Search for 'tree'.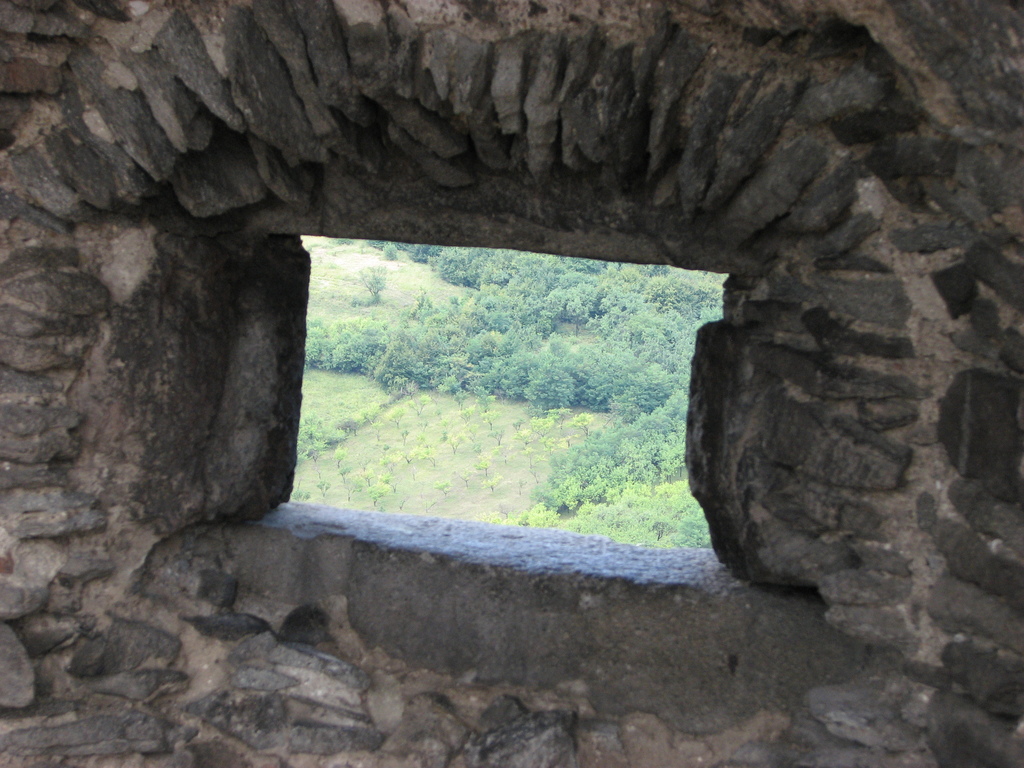
Found at 676, 271, 733, 323.
